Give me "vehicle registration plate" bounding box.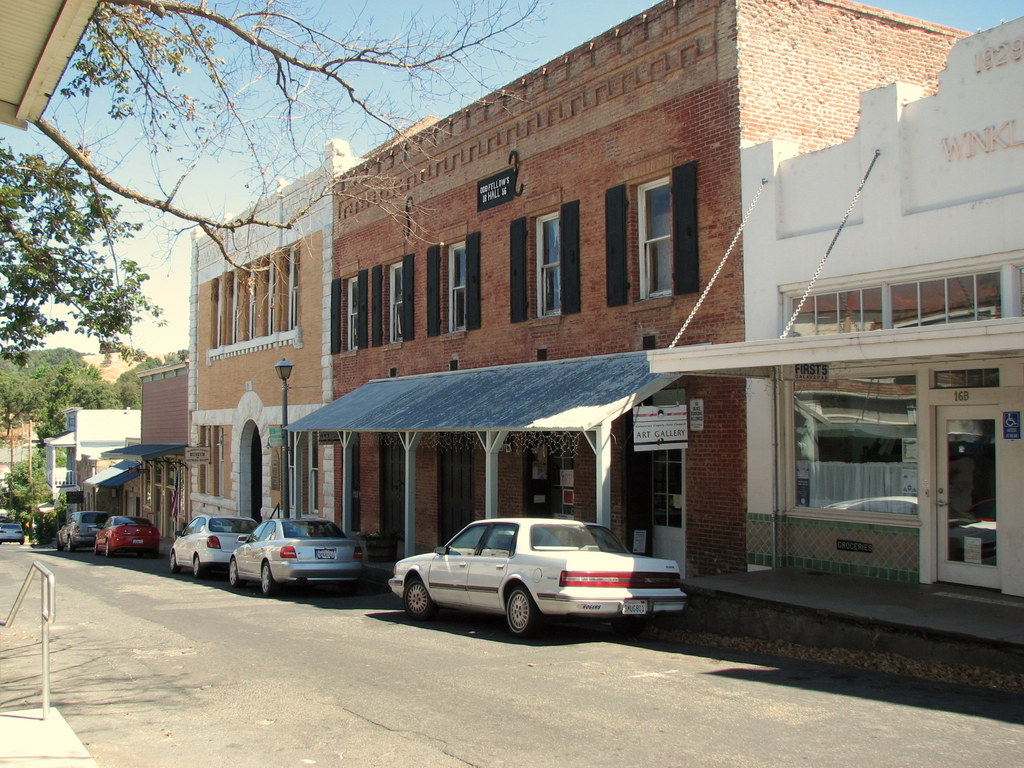
623 598 648 614.
